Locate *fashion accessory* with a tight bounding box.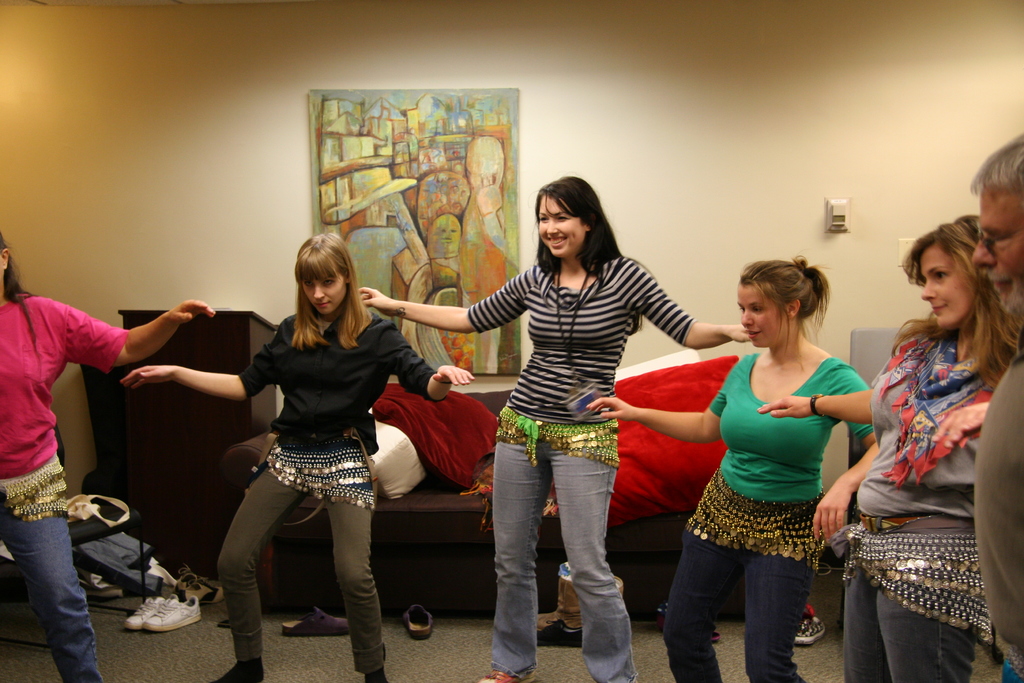
686,467,824,567.
